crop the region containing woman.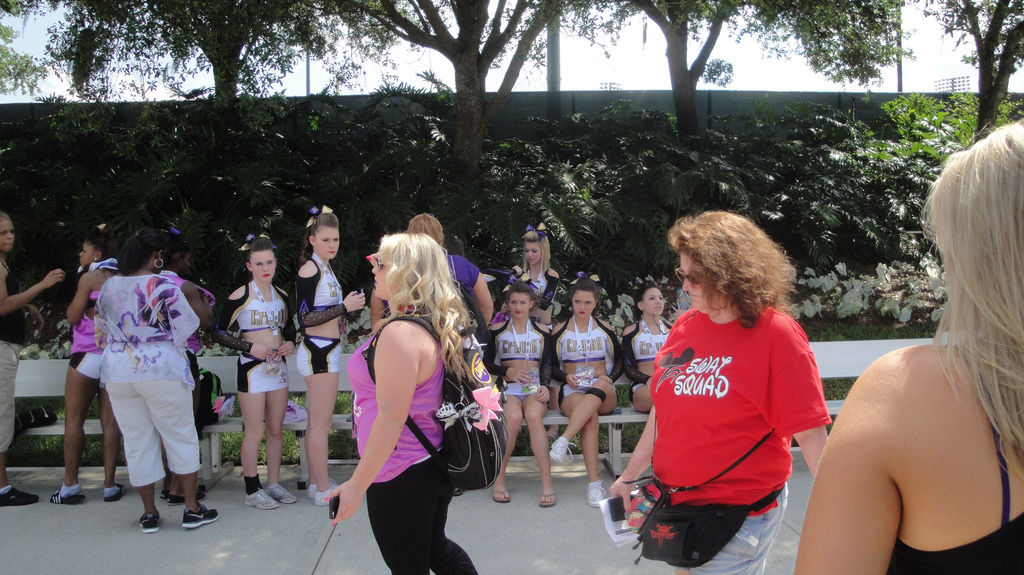
Crop region: [x1=323, y1=203, x2=478, y2=574].
